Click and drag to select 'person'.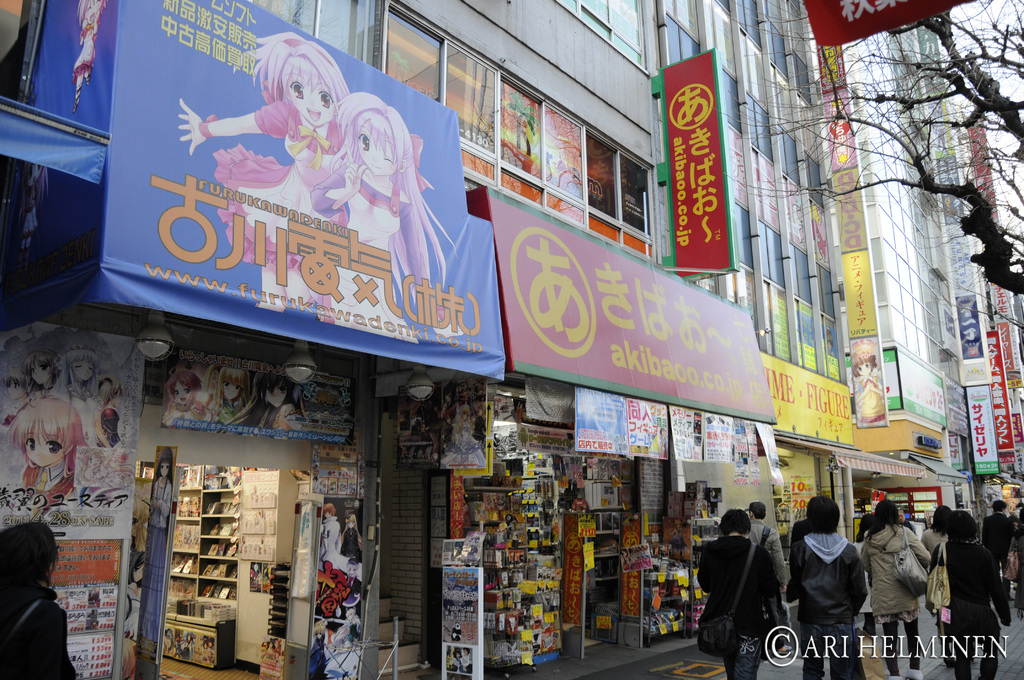
Selection: <box>319,506,340,570</box>.
